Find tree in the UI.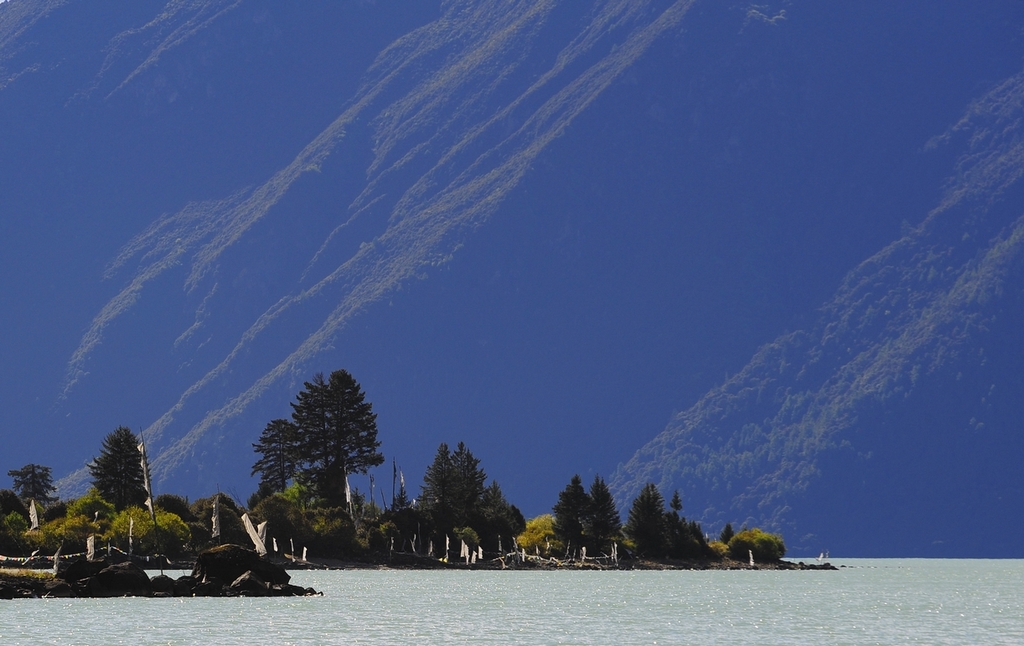
UI element at pyautogui.locateOnScreen(588, 480, 623, 545).
